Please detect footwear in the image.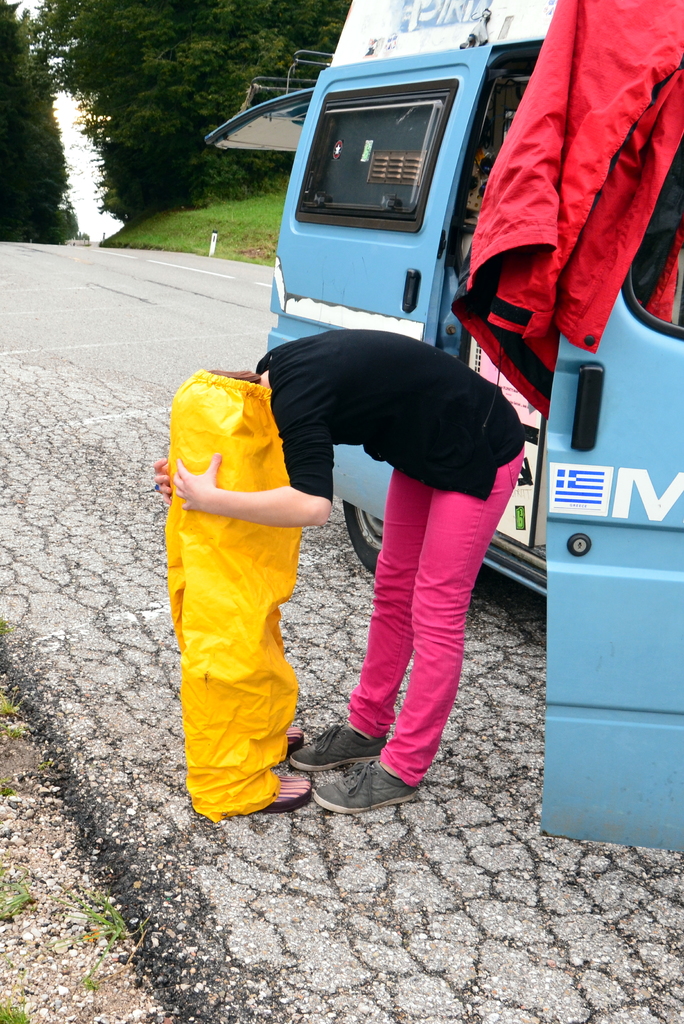
x1=256, y1=772, x2=310, y2=817.
